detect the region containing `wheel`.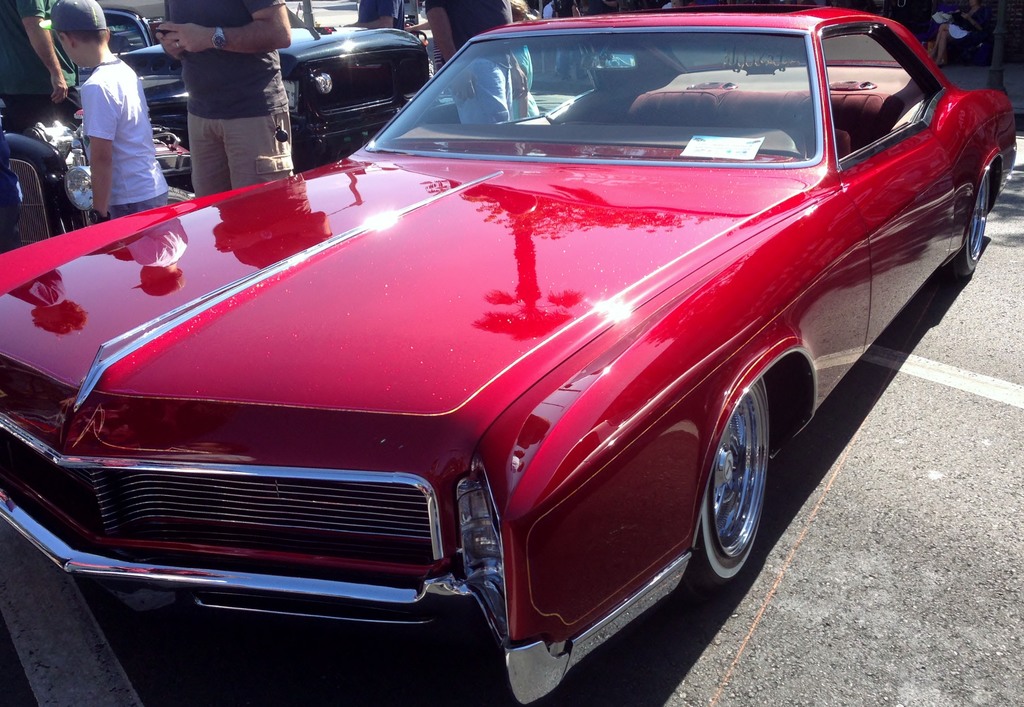
<box>943,163,988,277</box>.
